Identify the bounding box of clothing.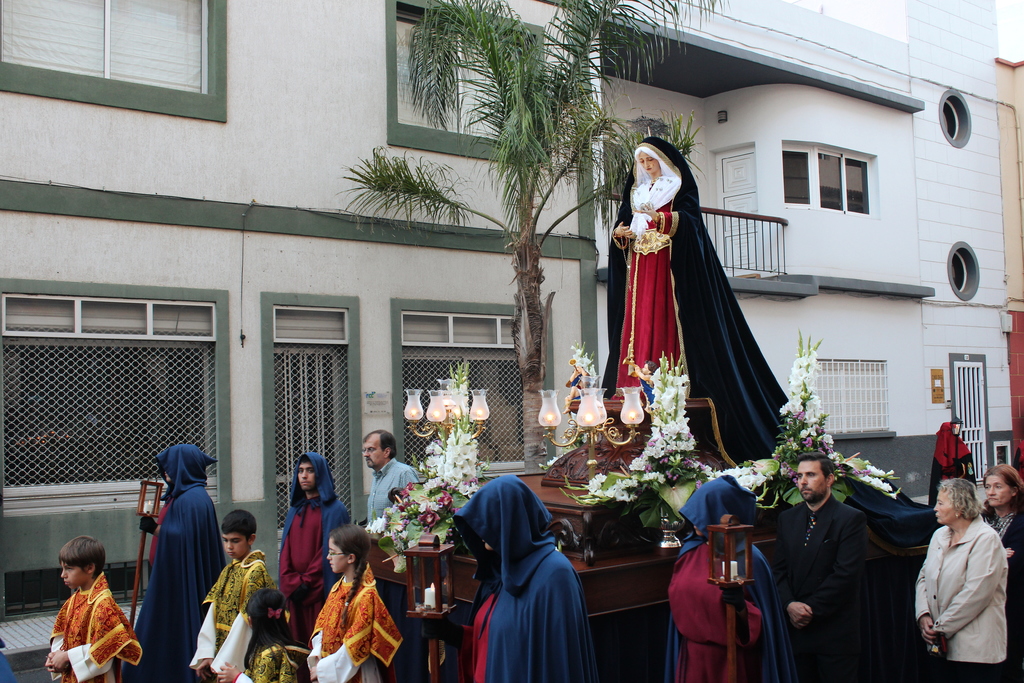
776:502:877:667.
